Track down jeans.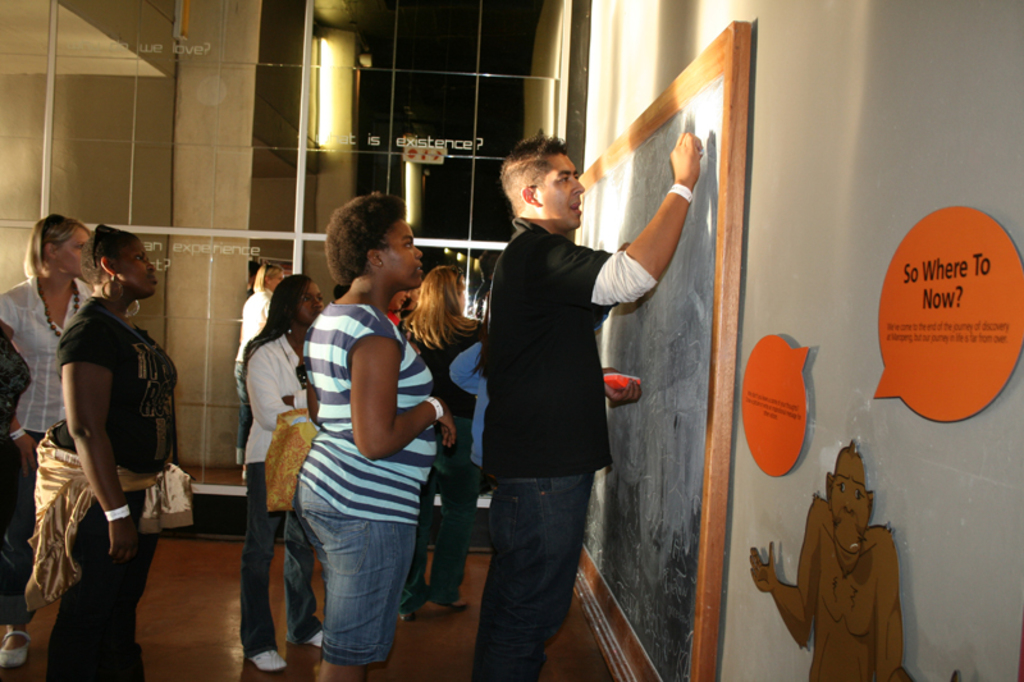
Tracked to select_region(46, 490, 159, 681).
